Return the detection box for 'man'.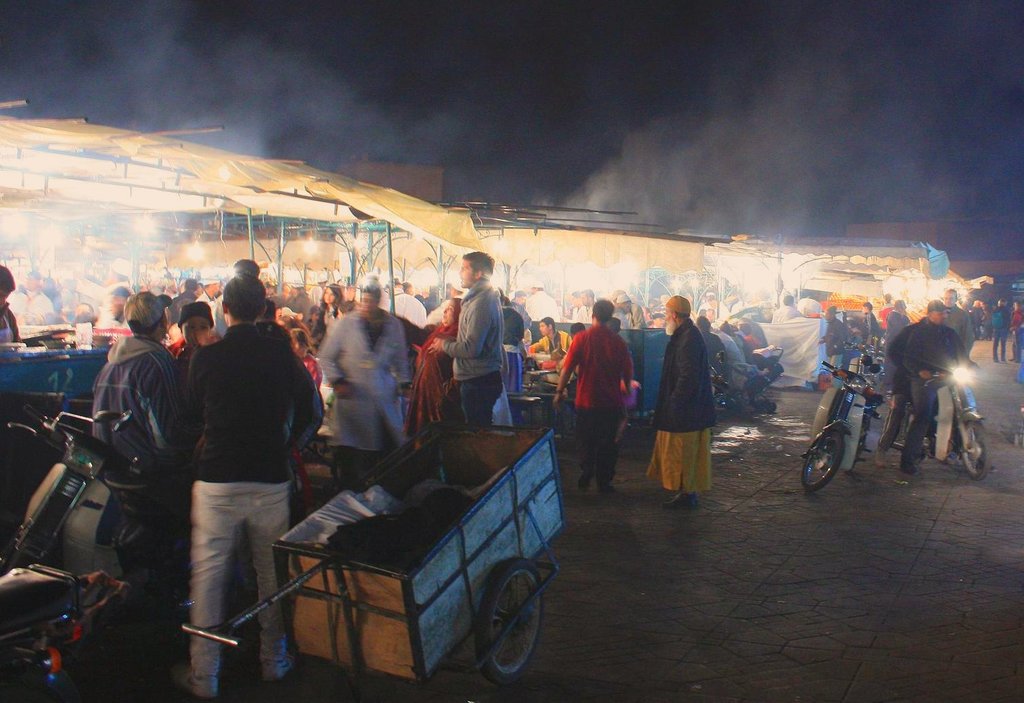
(610,289,656,336).
